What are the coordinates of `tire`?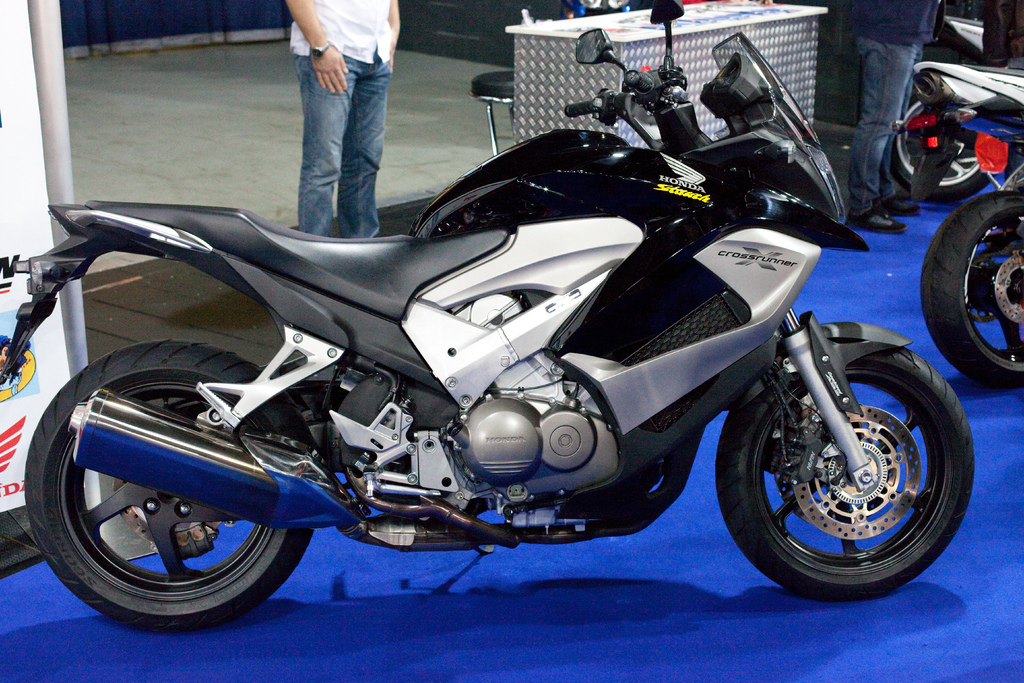
889, 97, 993, 199.
